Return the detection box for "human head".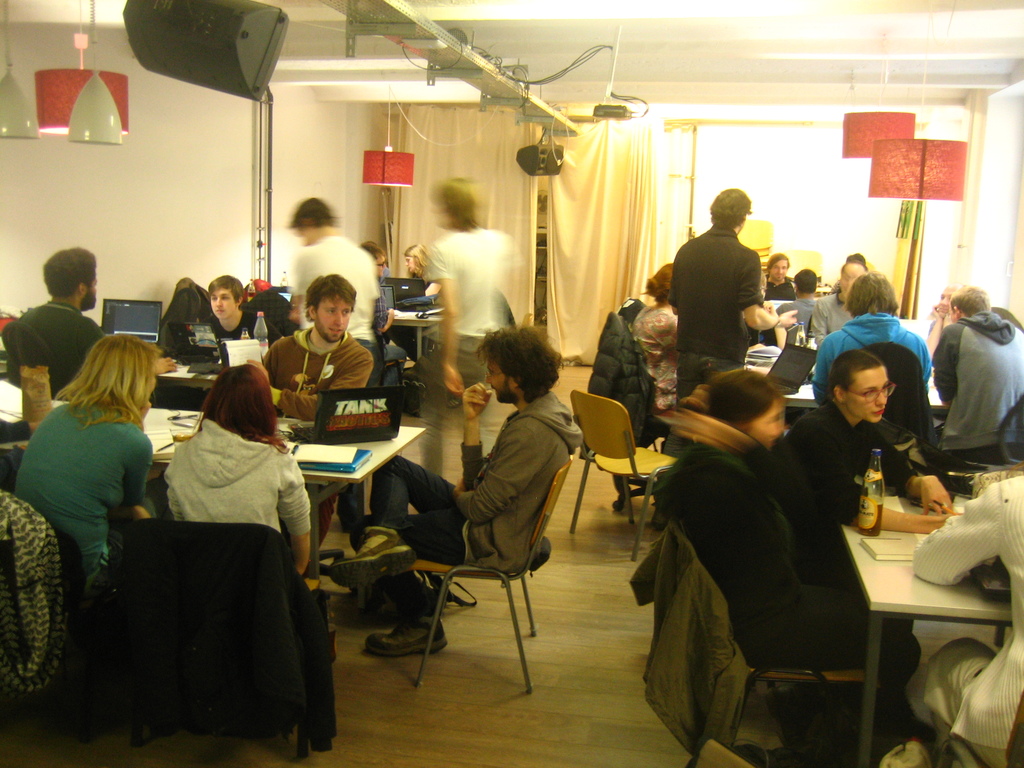
[648,264,669,299].
